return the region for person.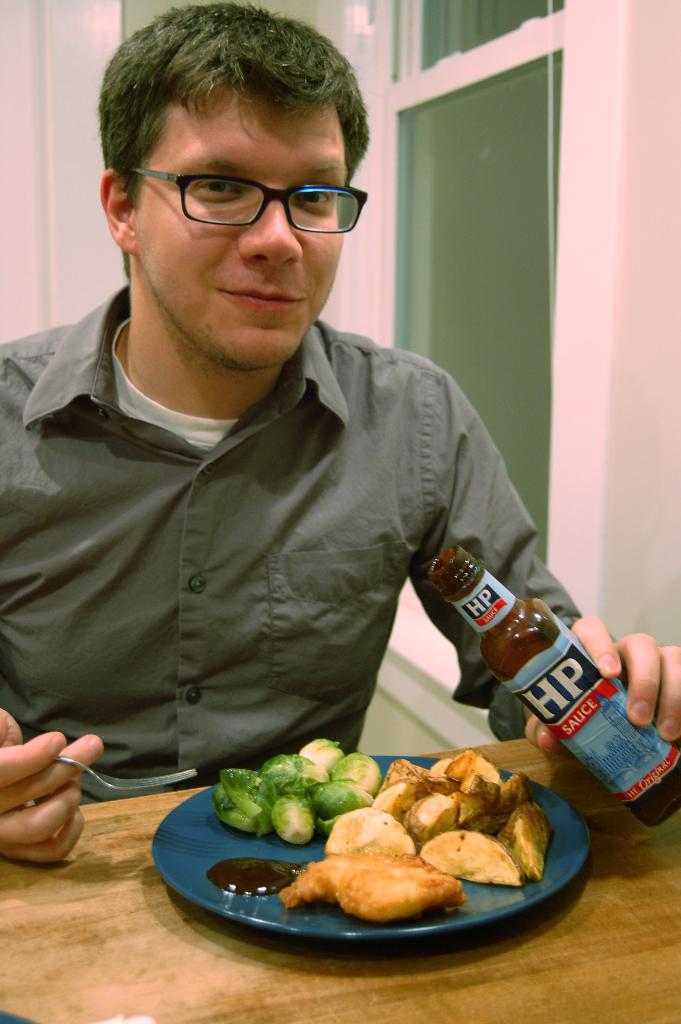
Rect(0, 4, 680, 857).
